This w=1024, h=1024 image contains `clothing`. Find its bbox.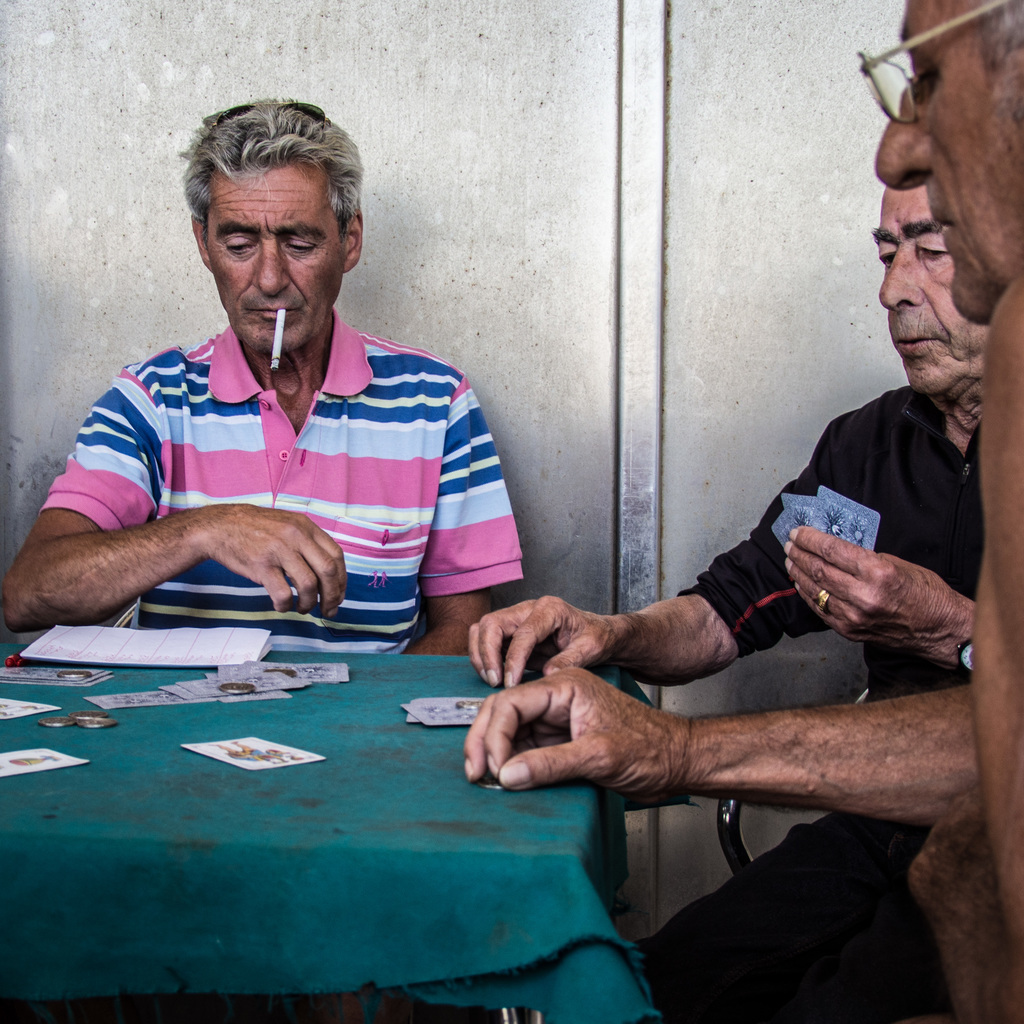
[621, 382, 999, 1023].
